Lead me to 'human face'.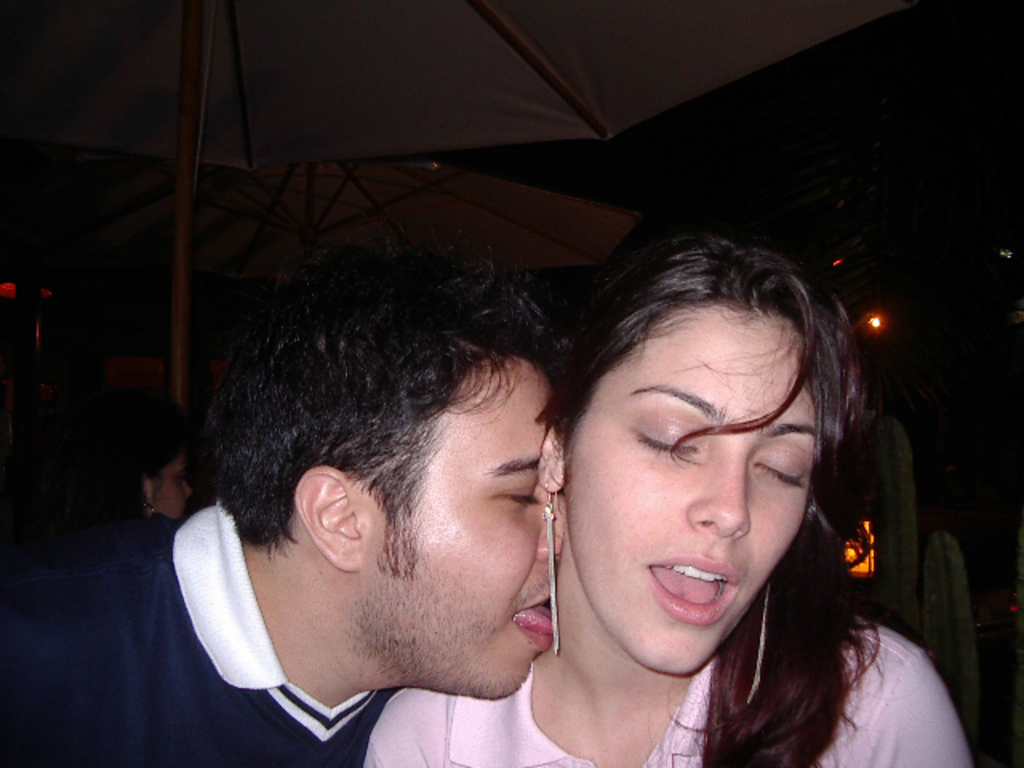
Lead to box=[358, 355, 566, 702].
